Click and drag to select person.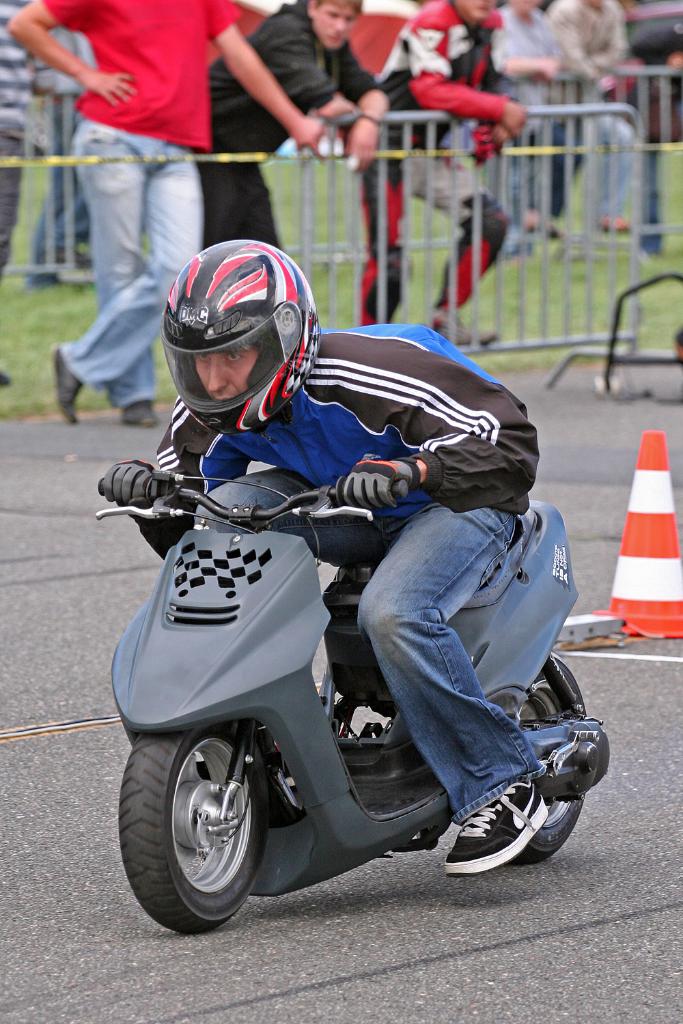
Selection: locate(555, 0, 636, 215).
